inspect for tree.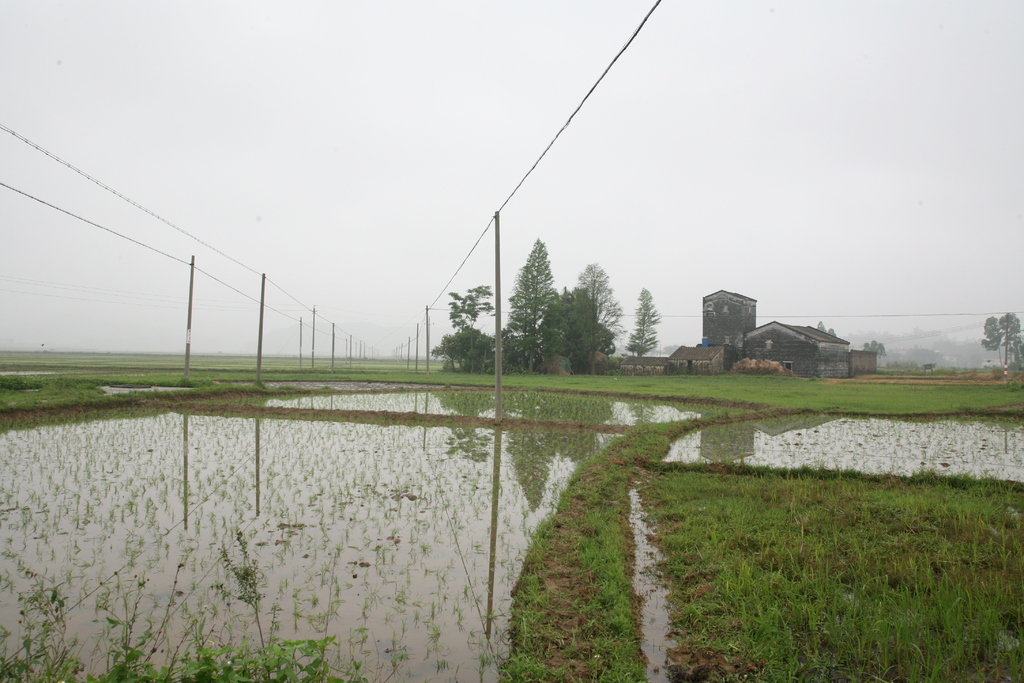
Inspection: 451/283/495/370.
